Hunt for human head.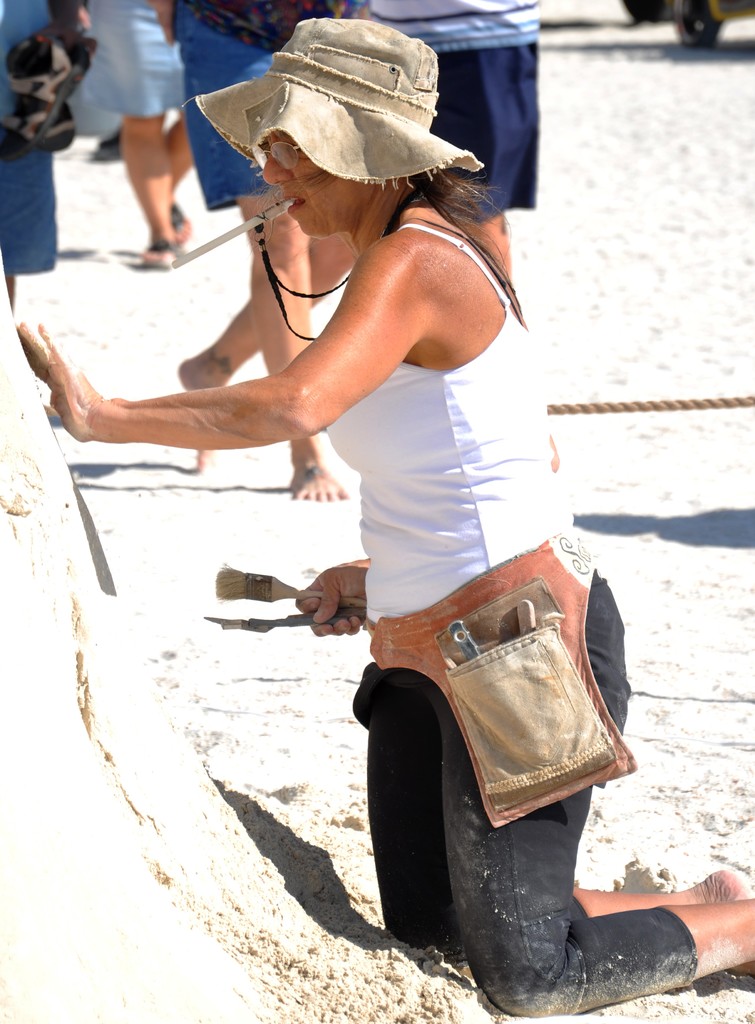
Hunted down at l=186, t=25, r=483, b=233.
